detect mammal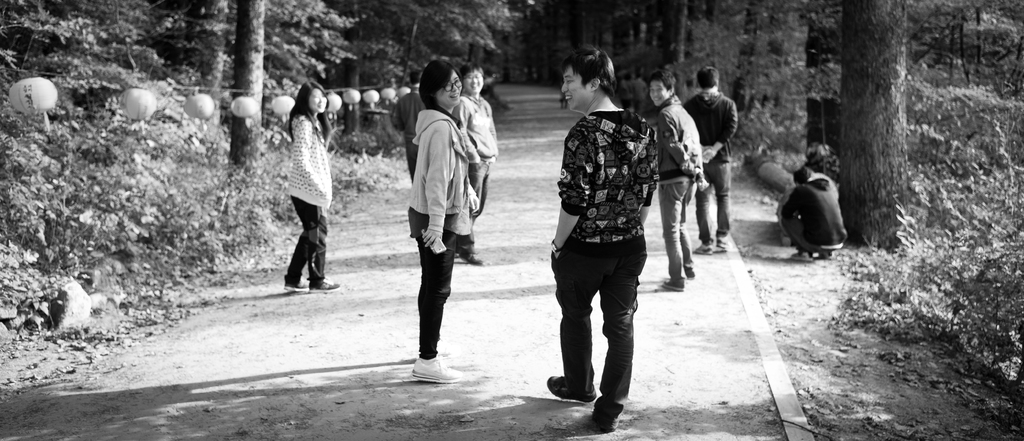
left=458, top=68, right=500, bottom=270
